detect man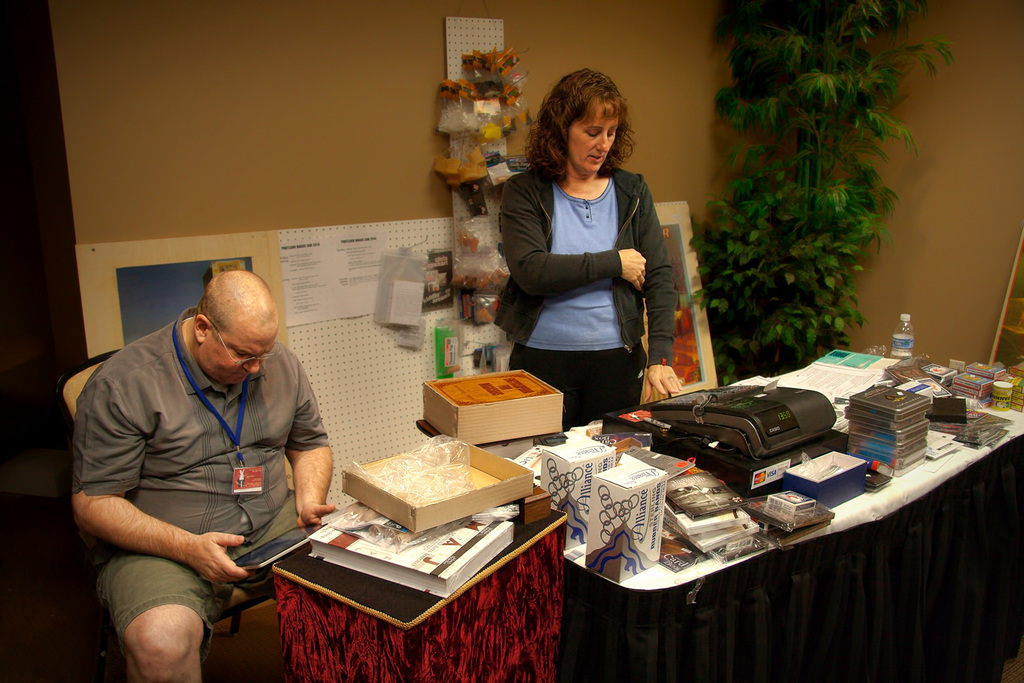
BBox(61, 268, 352, 682)
